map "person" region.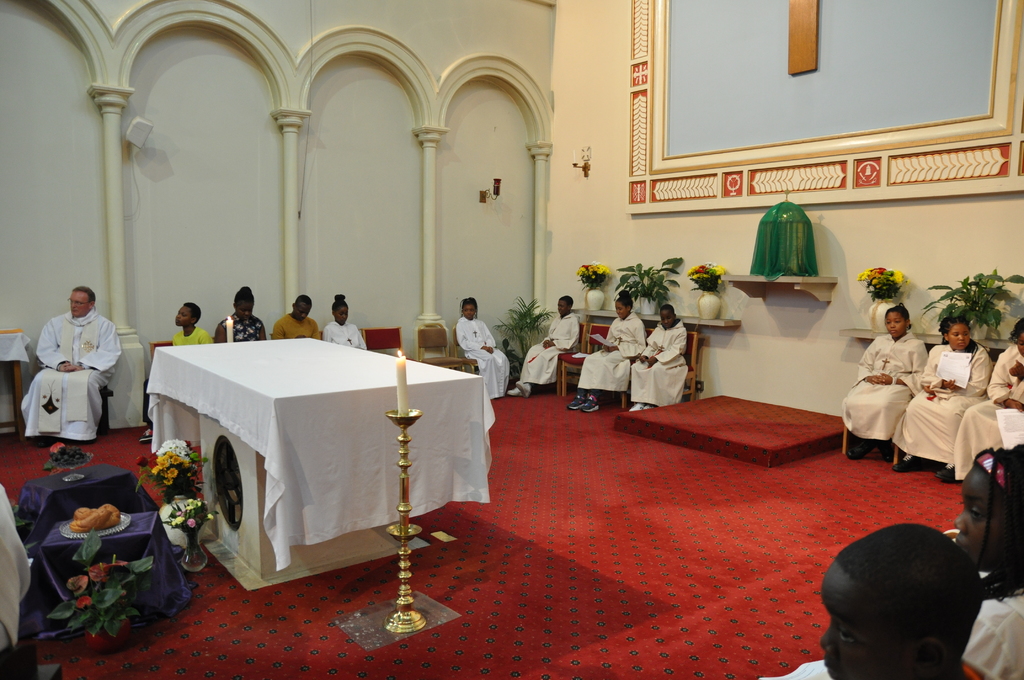
Mapped to [169, 298, 199, 344].
